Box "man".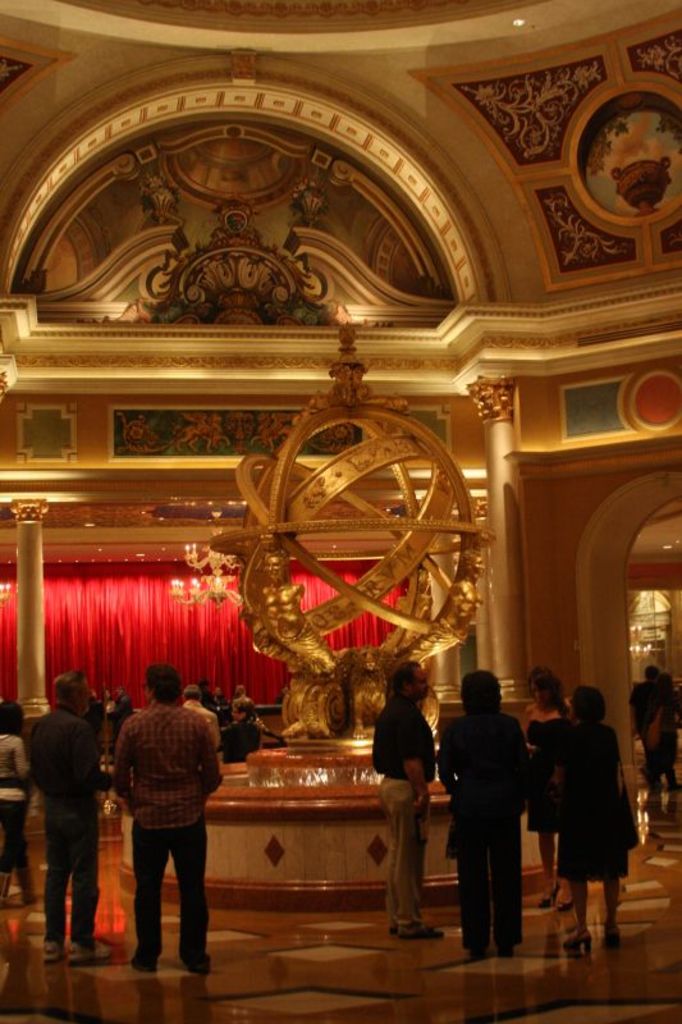
[x1=180, y1=684, x2=219, y2=749].
